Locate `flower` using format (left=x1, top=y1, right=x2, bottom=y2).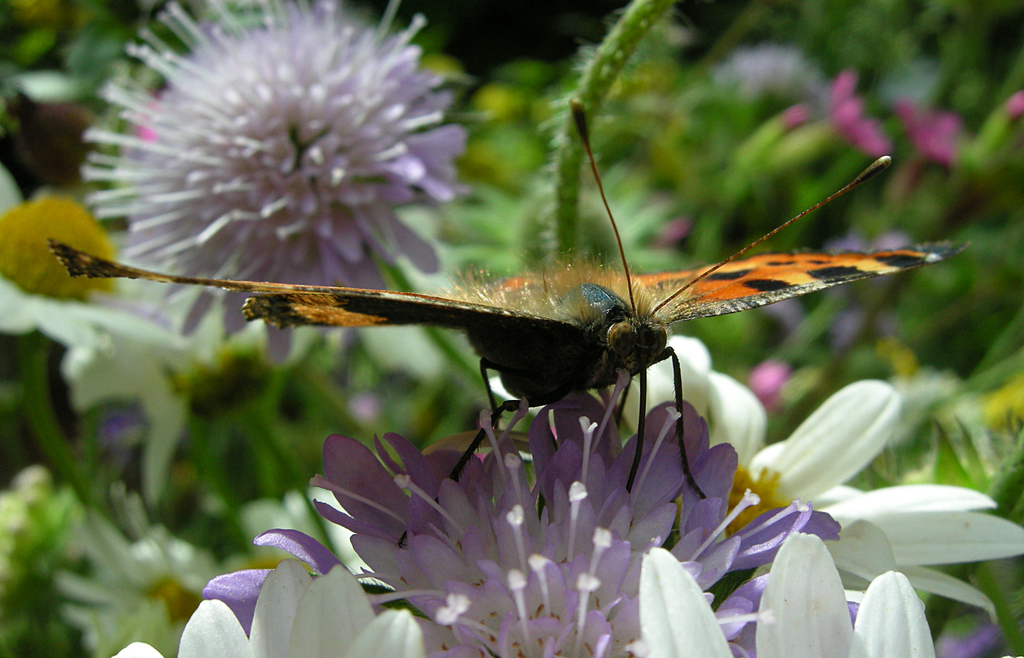
(left=89, top=6, right=470, bottom=308).
